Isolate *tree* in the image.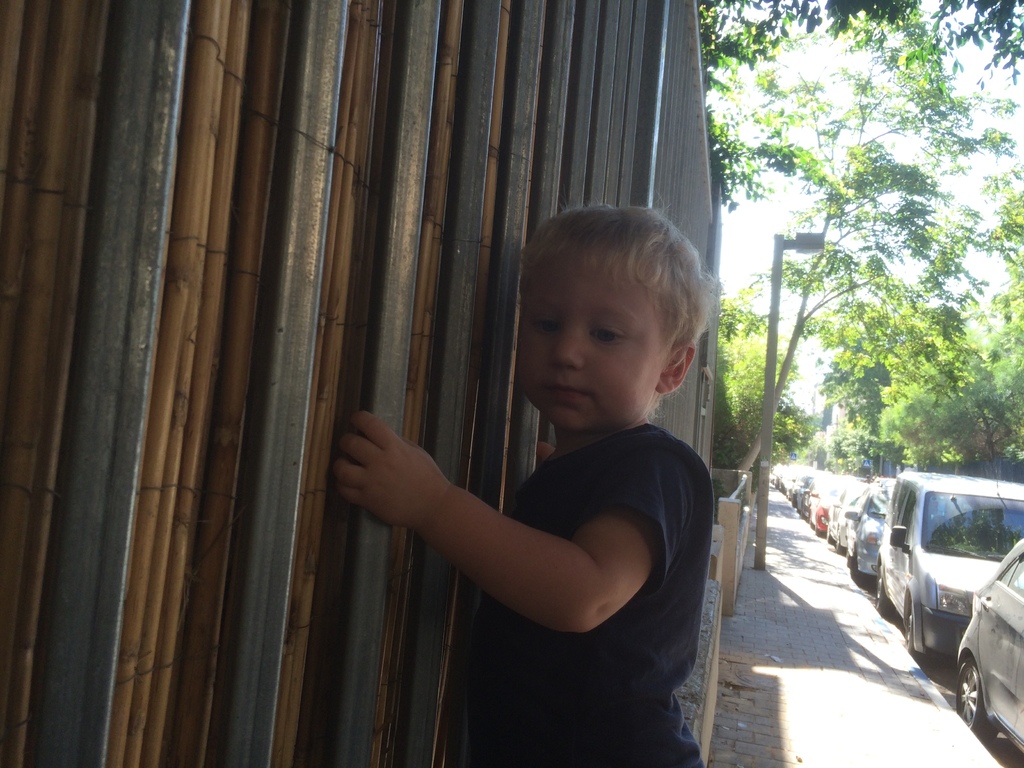
Isolated region: 964/182/1023/472.
